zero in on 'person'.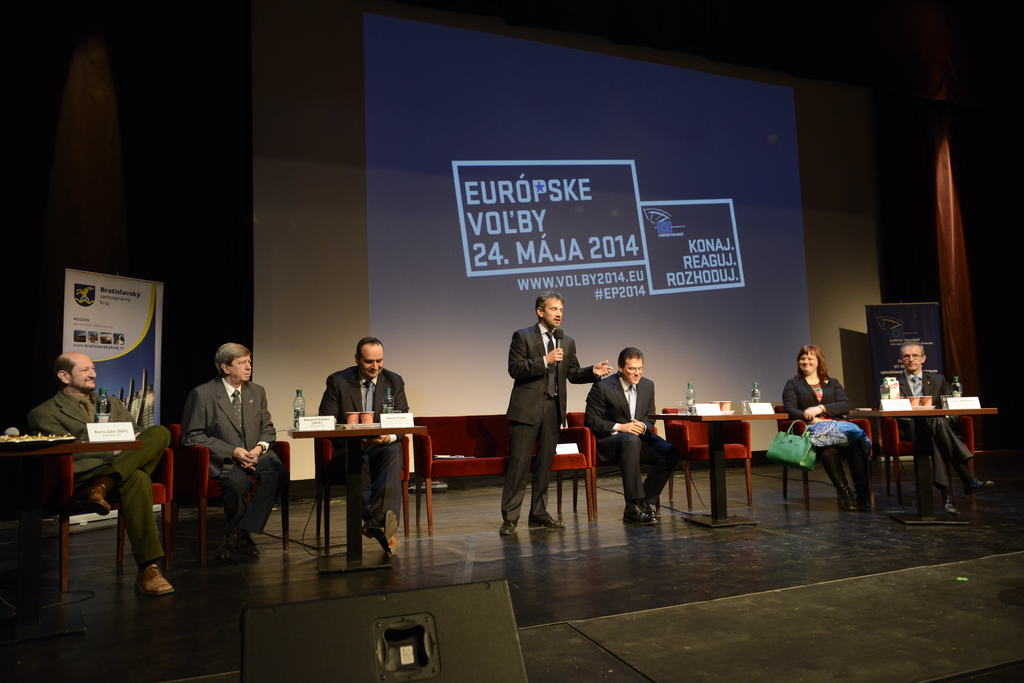
Zeroed in: (495,288,614,537).
